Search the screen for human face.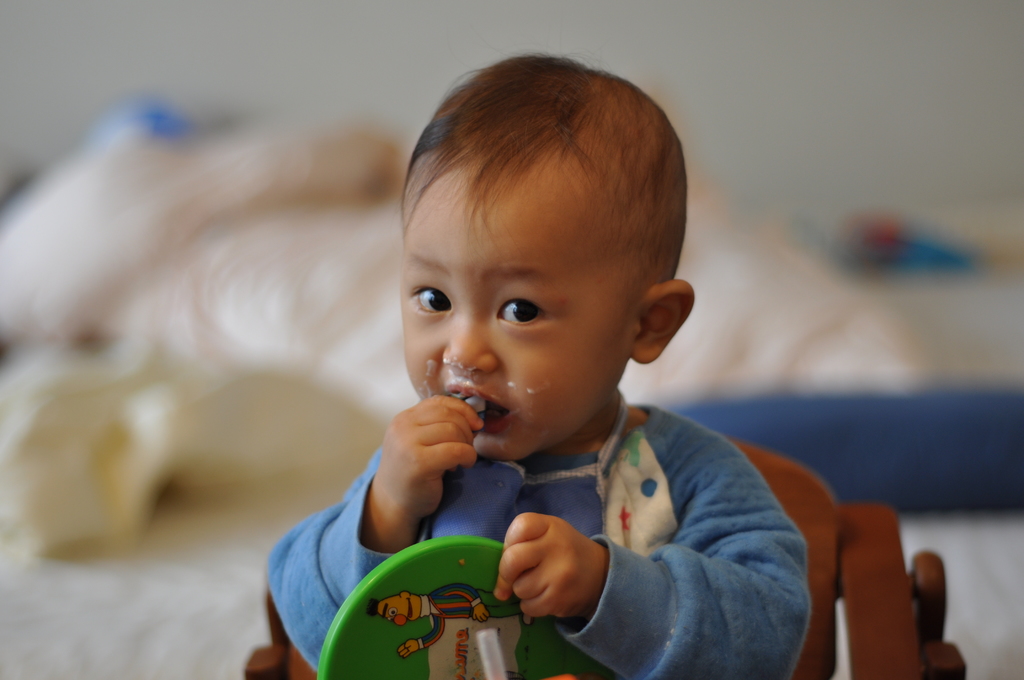
Found at (x1=404, y1=145, x2=644, y2=460).
